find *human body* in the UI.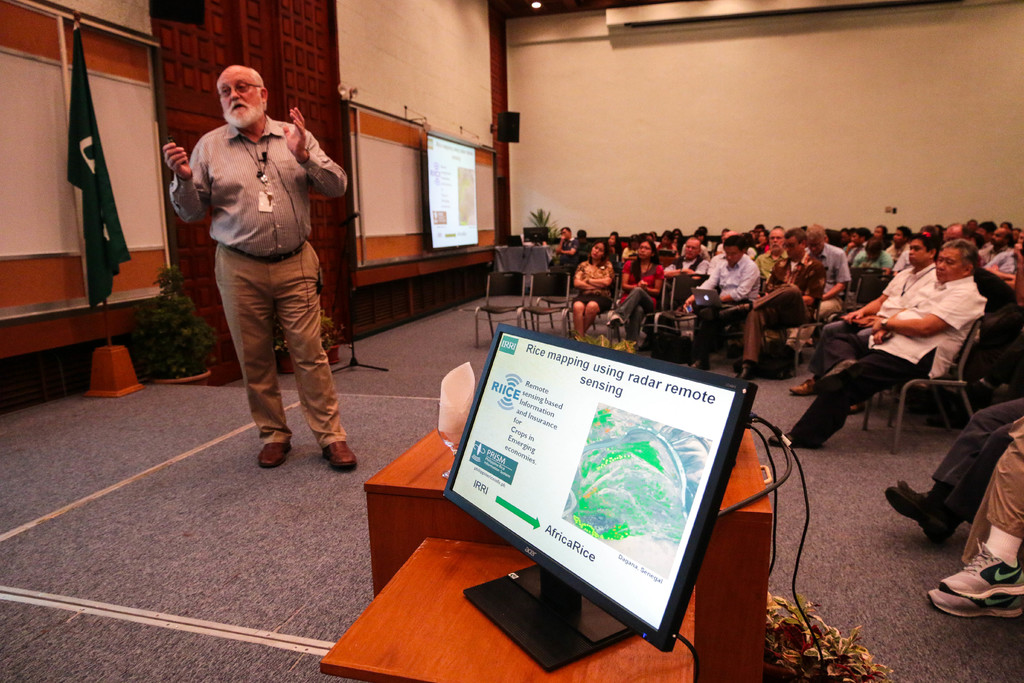
UI element at locate(977, 226, 1012, 261).
